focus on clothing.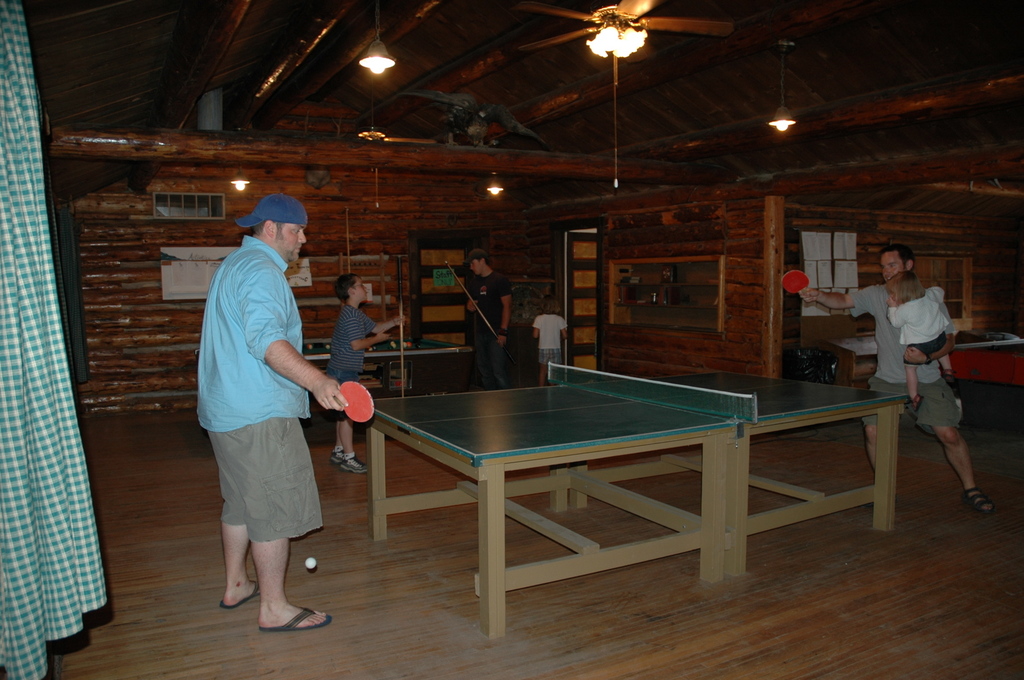
Focused at box(330, 304, 377, 420).
